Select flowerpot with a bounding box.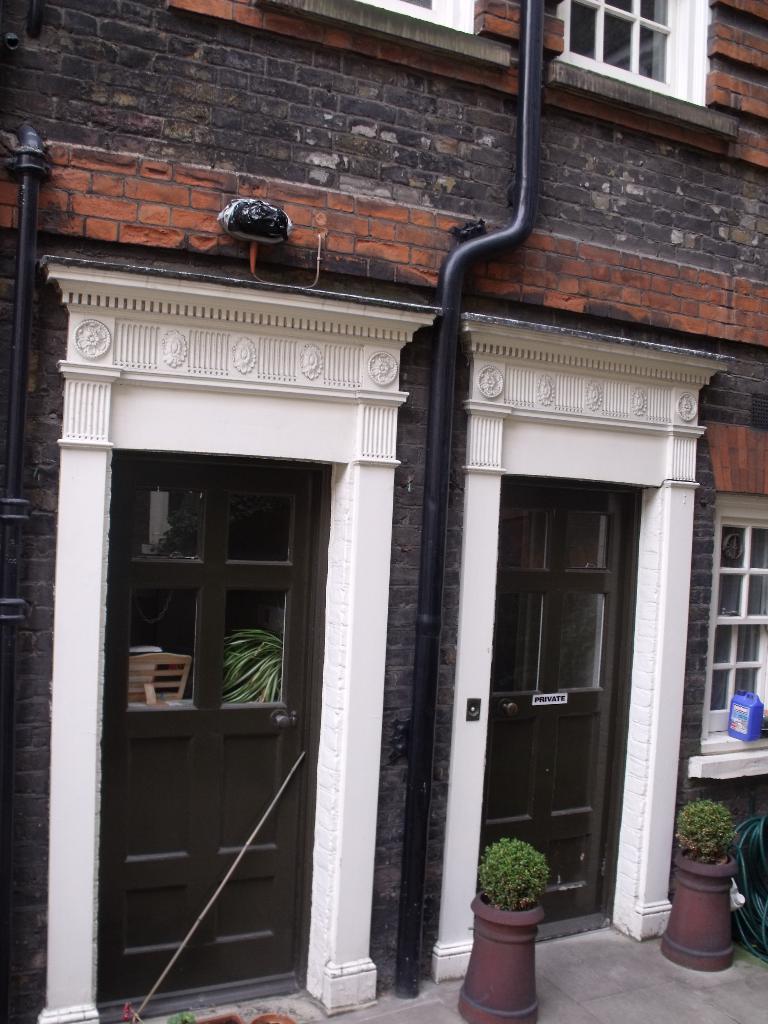
658,849,735,972.
